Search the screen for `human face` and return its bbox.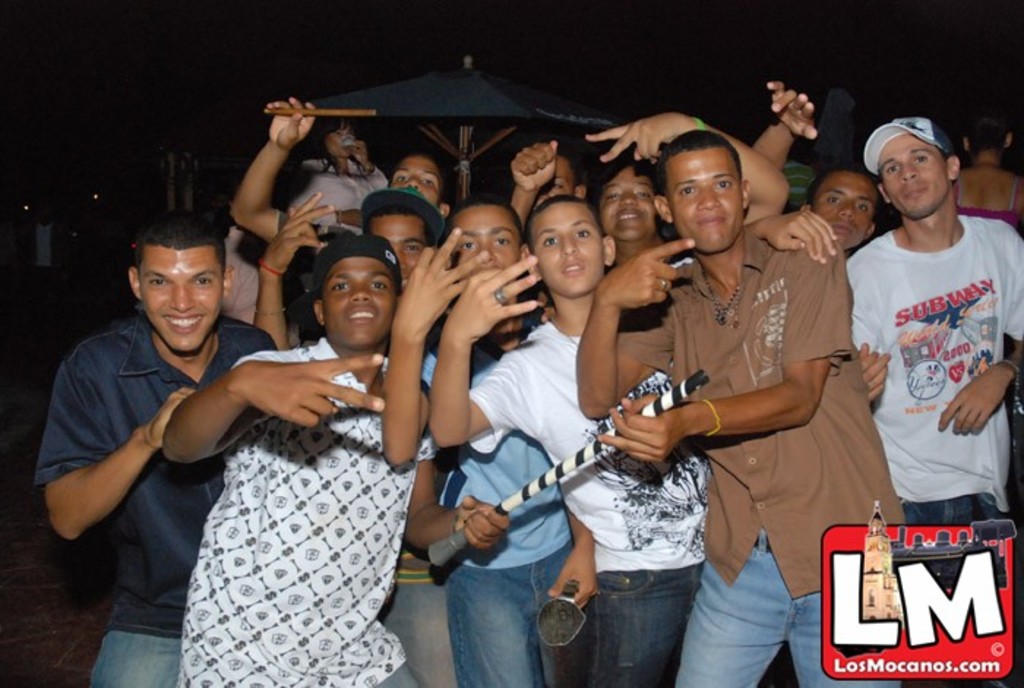
Found: pyautogui.locateOnScreen(879, 132, 944, 221).
